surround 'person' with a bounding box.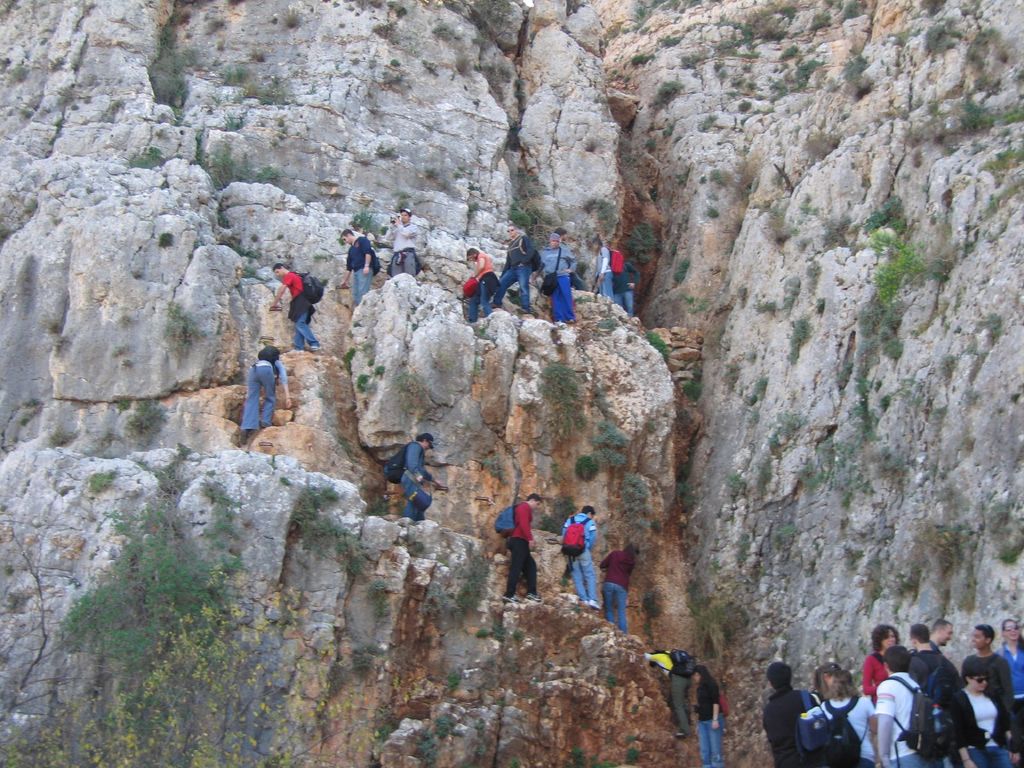
l=554, t=225, r=579, b=289.
